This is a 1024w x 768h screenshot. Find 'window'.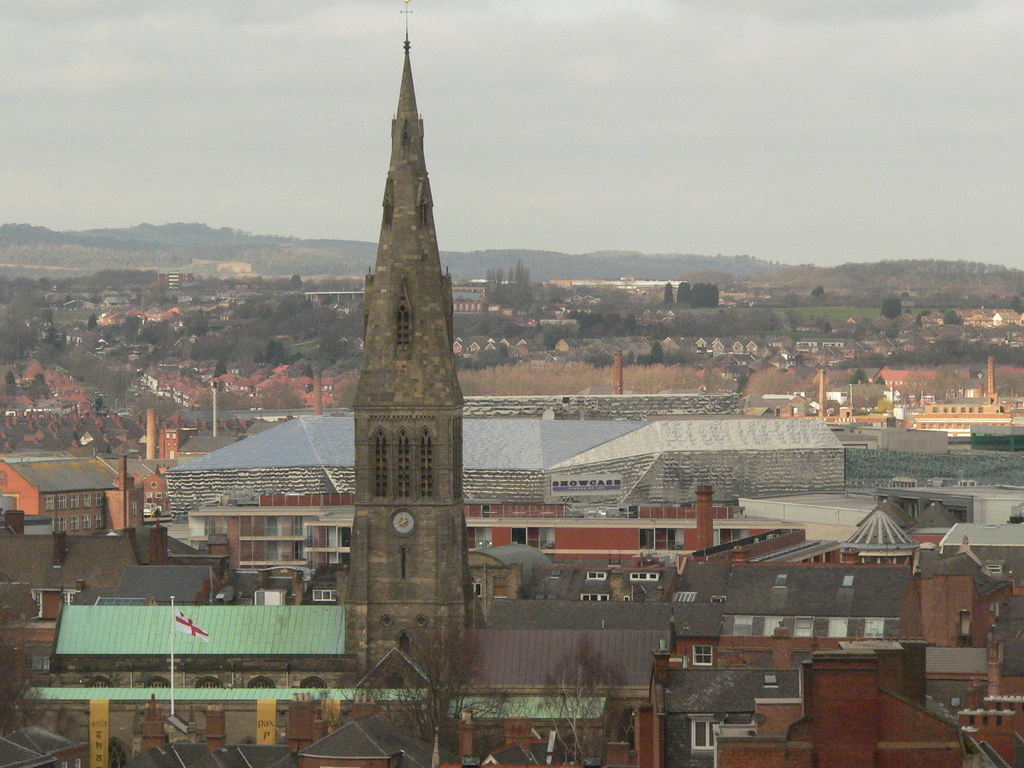
Bounding box: select_region(509, 529, 554, 555).
